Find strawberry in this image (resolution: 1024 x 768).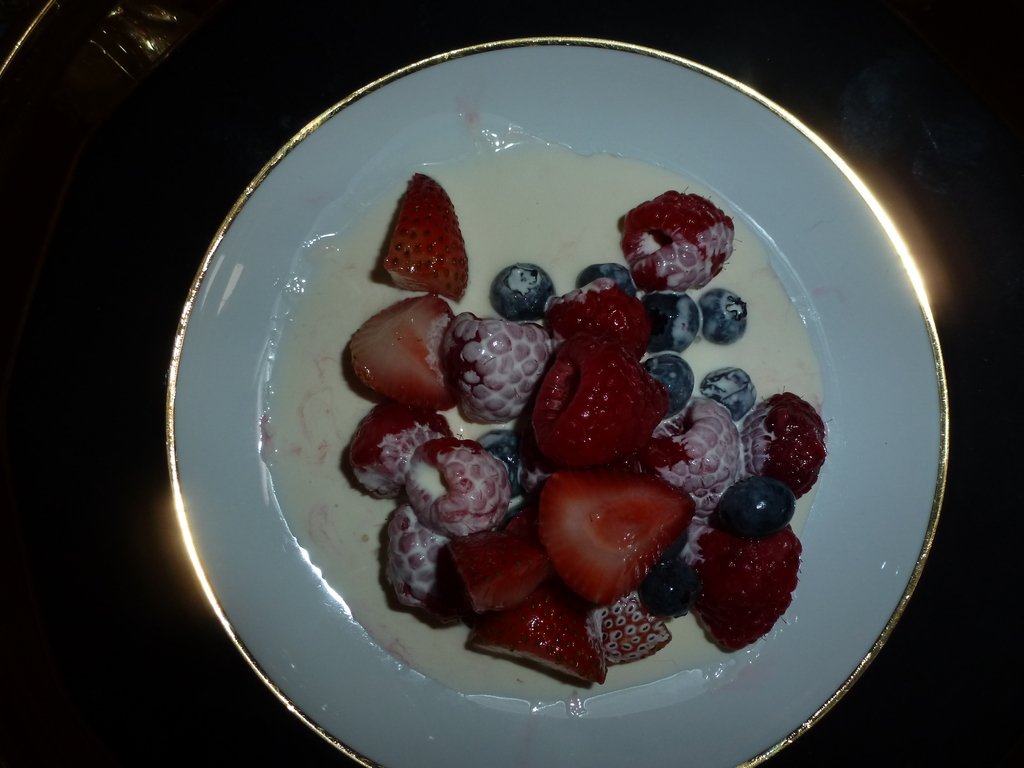
region(453, 526, 548, 622).
